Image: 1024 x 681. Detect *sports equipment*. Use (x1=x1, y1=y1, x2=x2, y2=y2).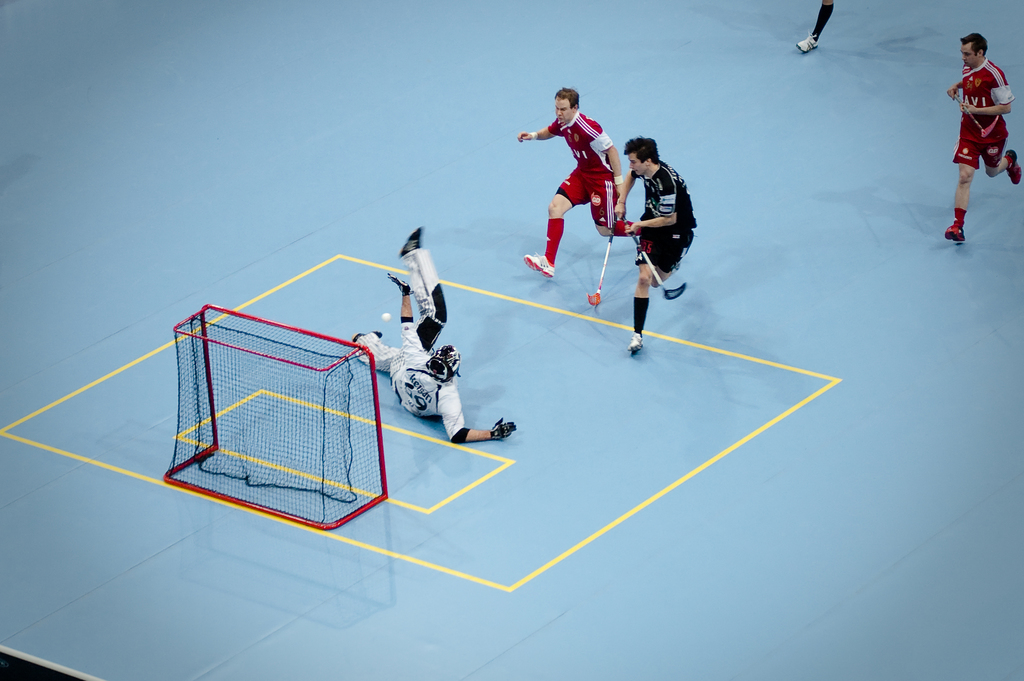
(x1=634, y1=240, x2=685, y2=296).
